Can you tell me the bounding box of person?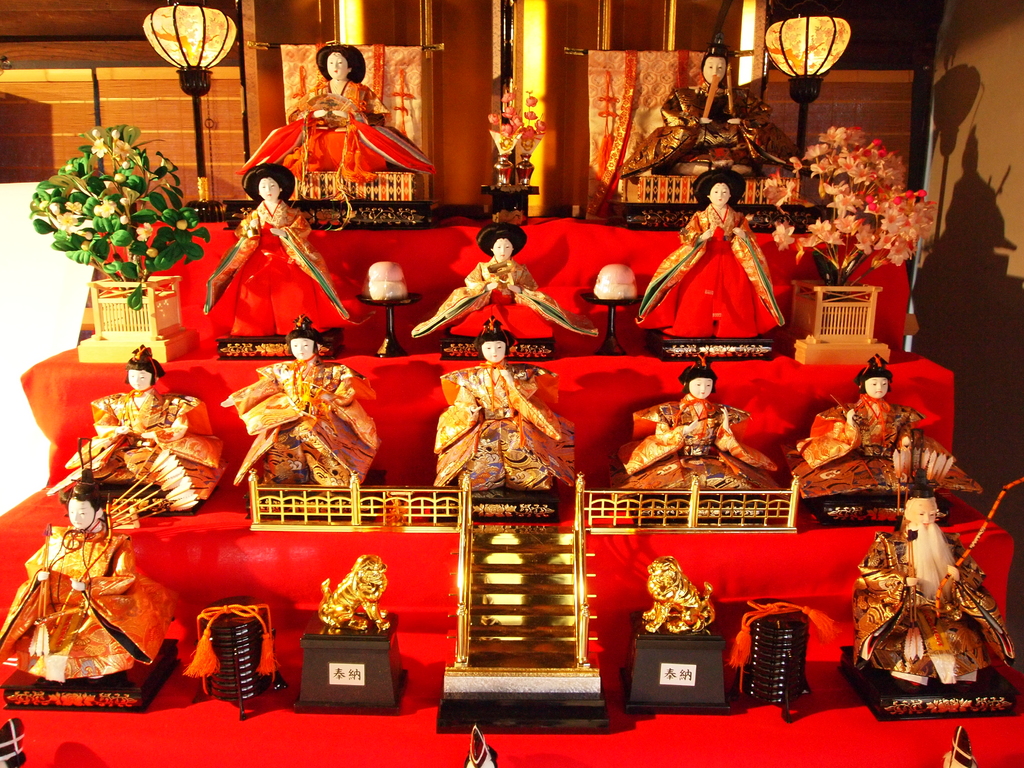
bbox=[787, 352, 977, 494].
